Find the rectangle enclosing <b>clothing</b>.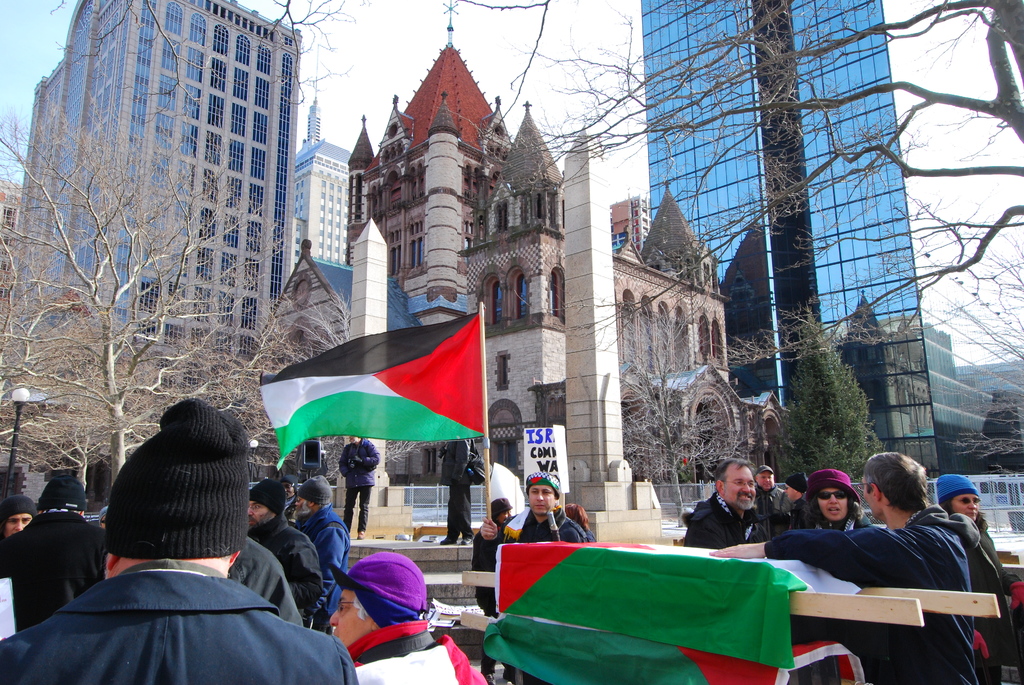
[left=796, top=501, right=868, bottom=530].
